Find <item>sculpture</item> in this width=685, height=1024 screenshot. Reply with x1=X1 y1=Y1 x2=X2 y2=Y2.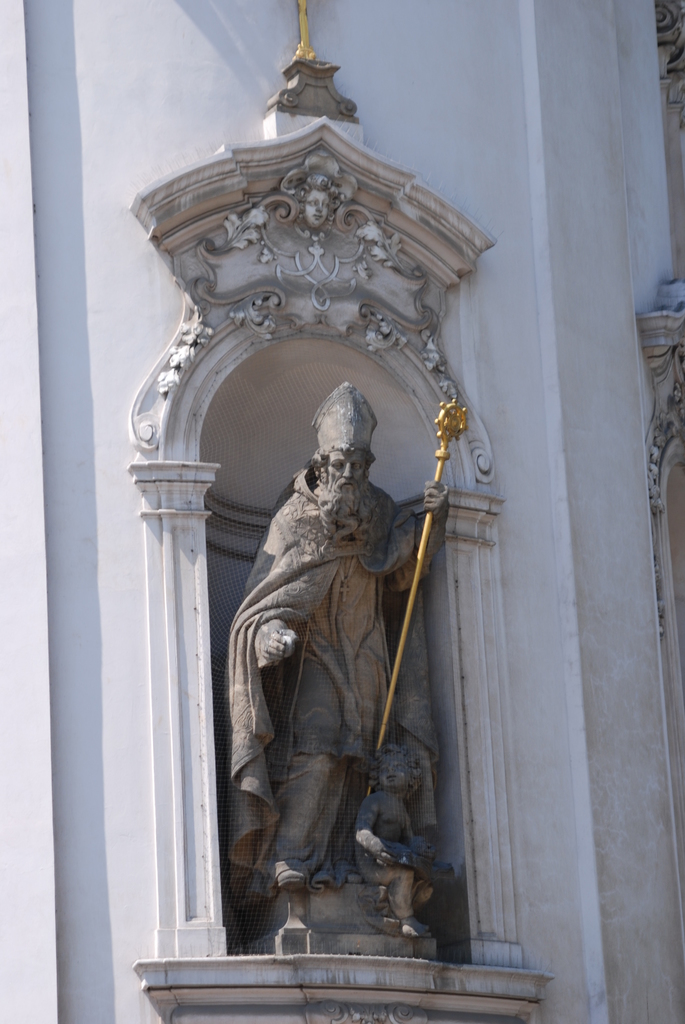
x1=161 y1=363 x2=487 y2=962.
